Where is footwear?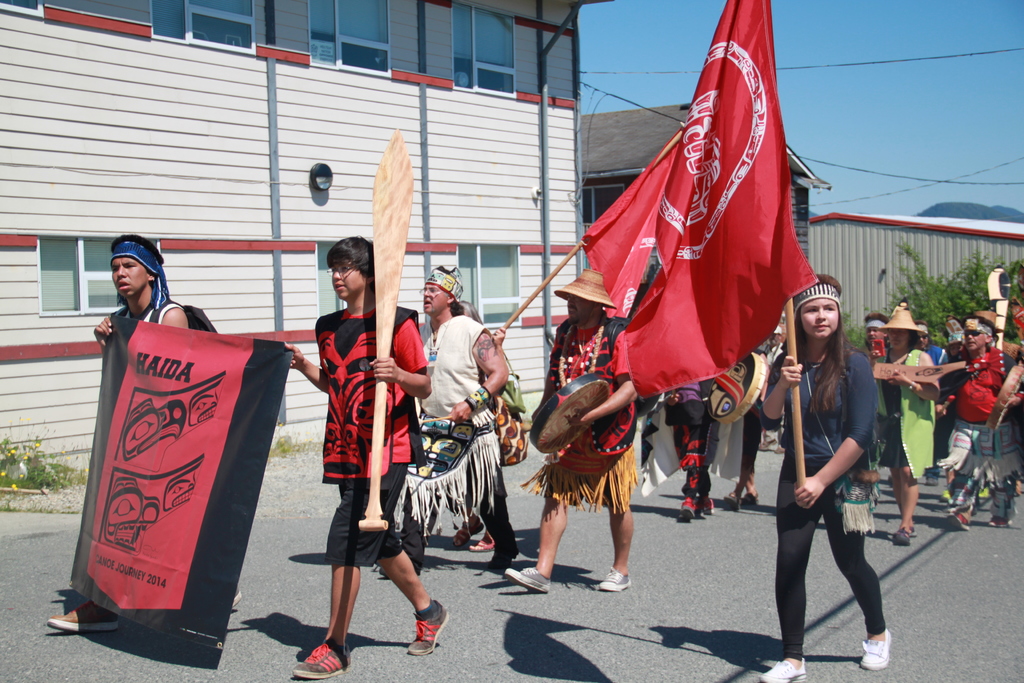
(502, 564, 548, 596).
